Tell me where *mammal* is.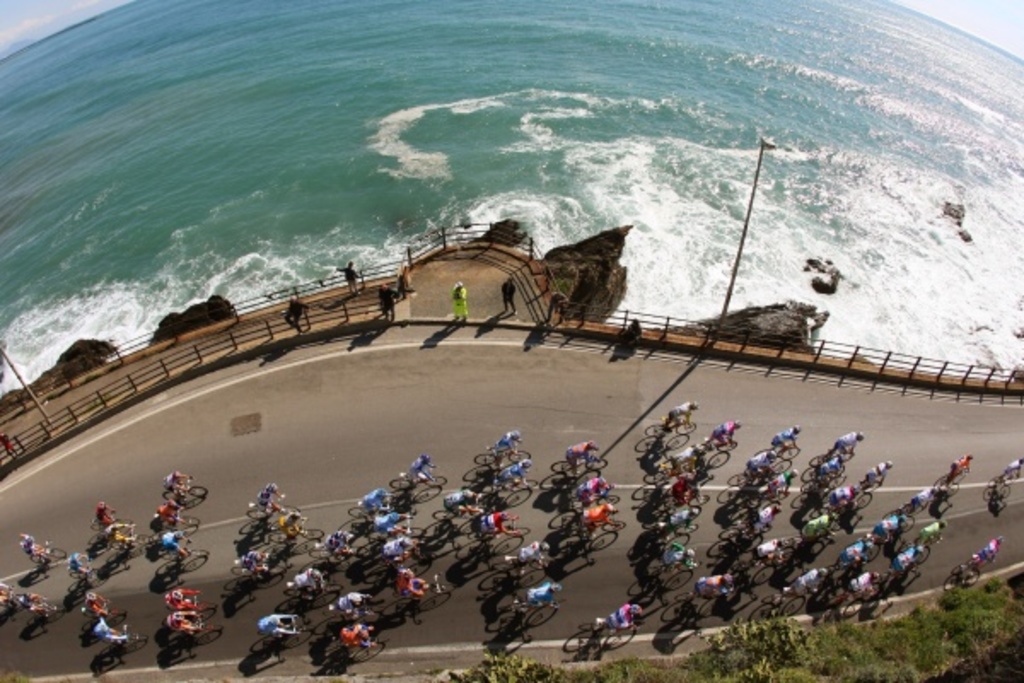
*mammal* is at [x1=335, y1=623, x2=370, y2=647].
